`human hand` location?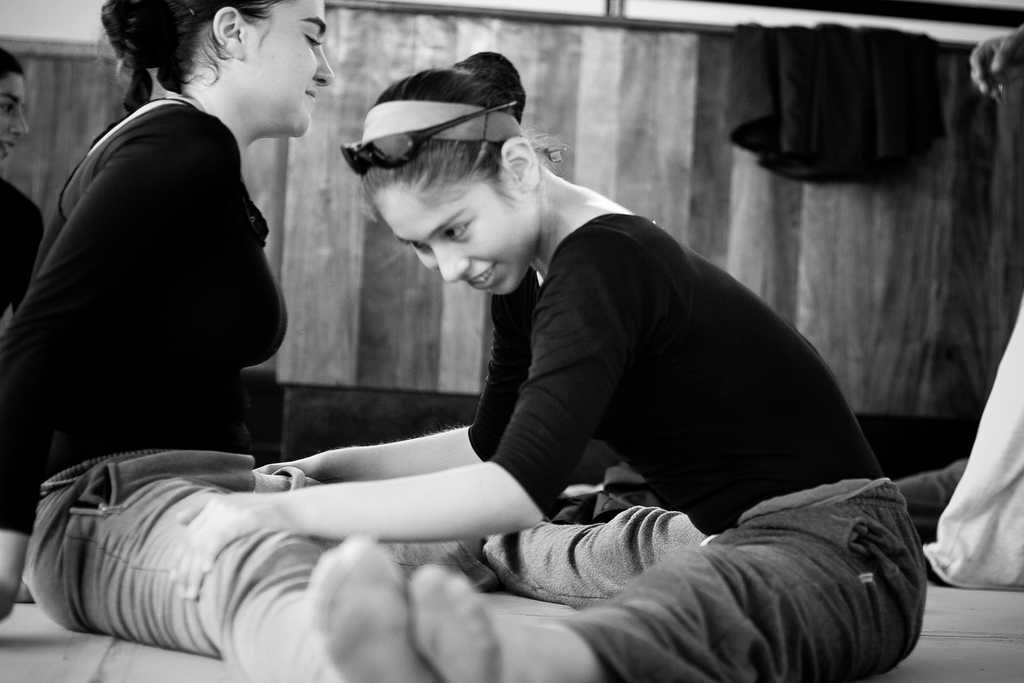
(x1=166, y1=491, x2=300, y2=604)
